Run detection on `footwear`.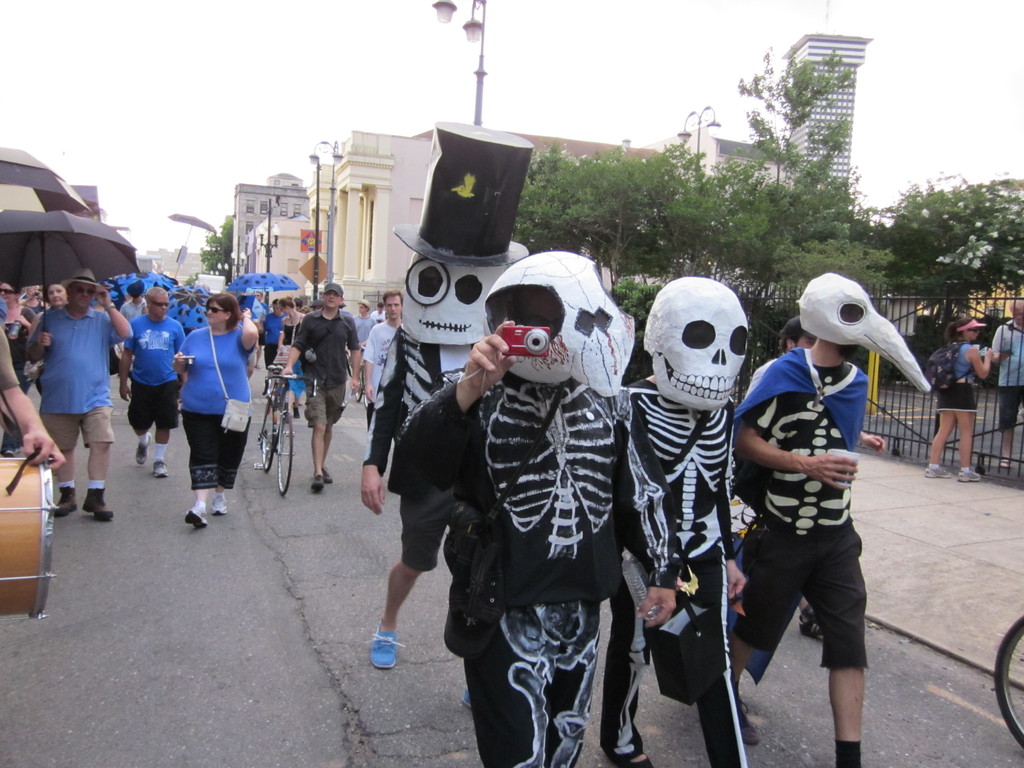
Result: <region>81, 483, 112, 523</region>.
